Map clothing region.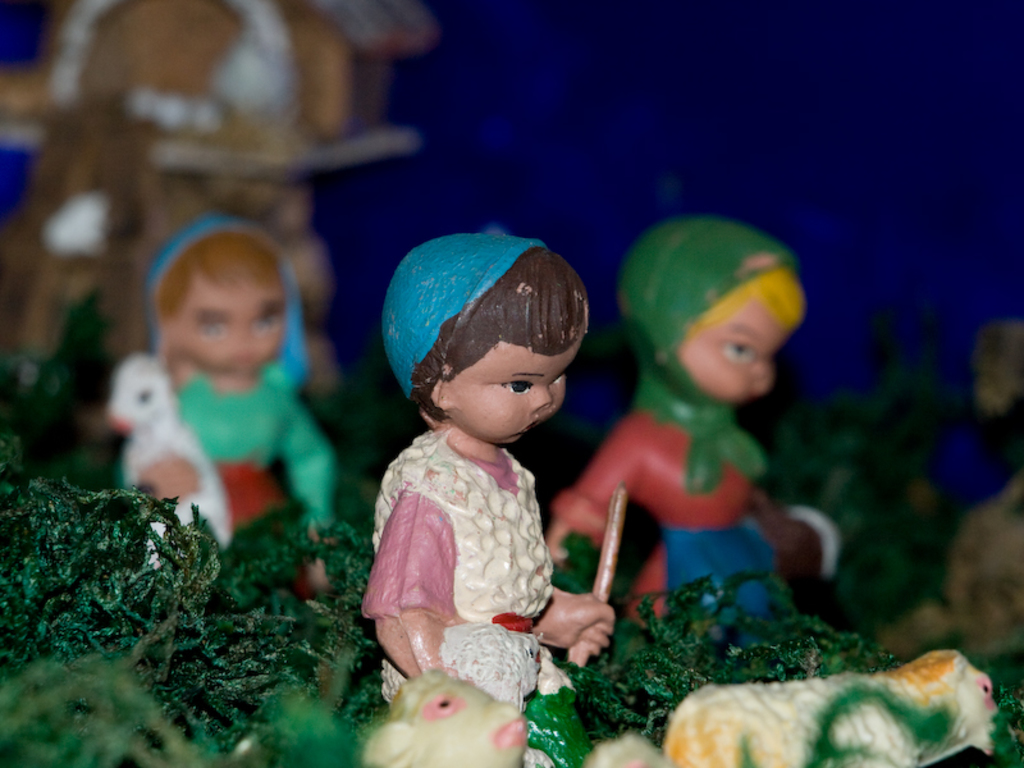
Mapped to (left=357, top=403, right=590, bottom=668).
